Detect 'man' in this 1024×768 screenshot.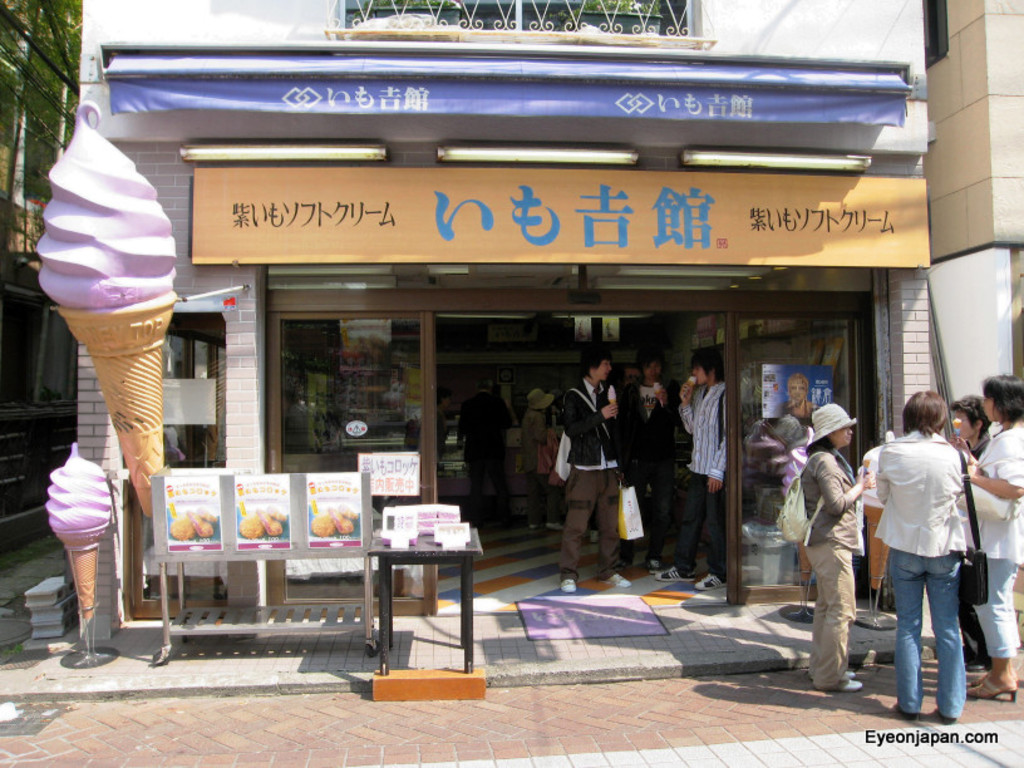
Detection: <region>610, 339, 688, 601</region>.
